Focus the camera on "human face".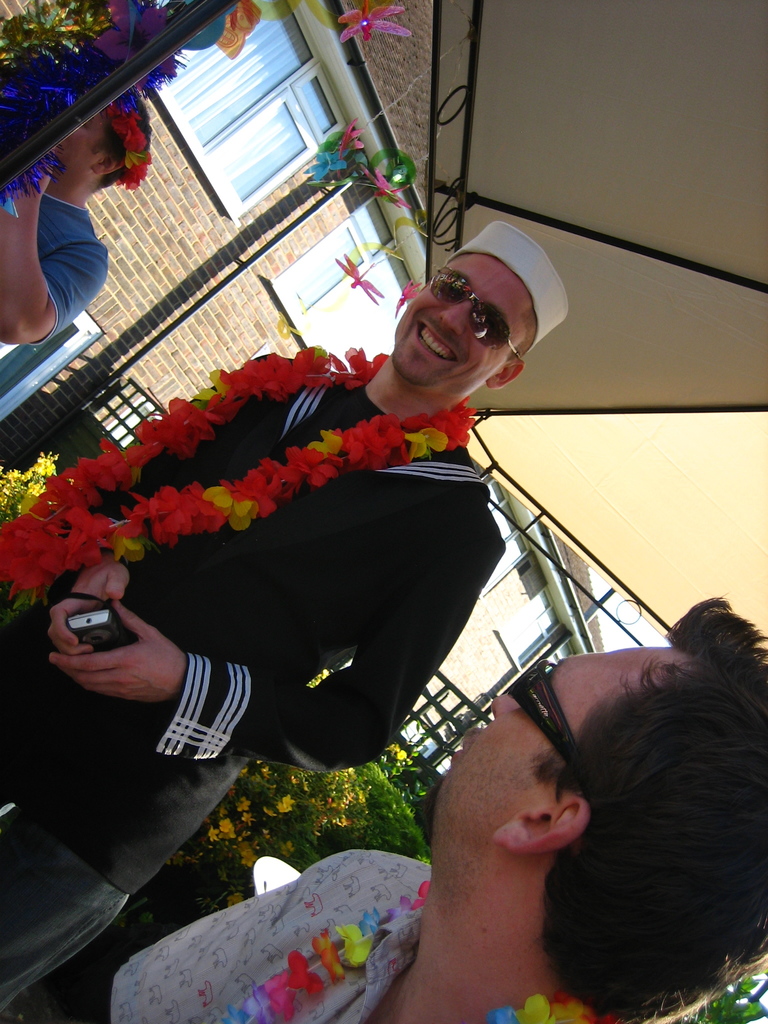
Focus region: l=434, t=646, r=677, b=849.
